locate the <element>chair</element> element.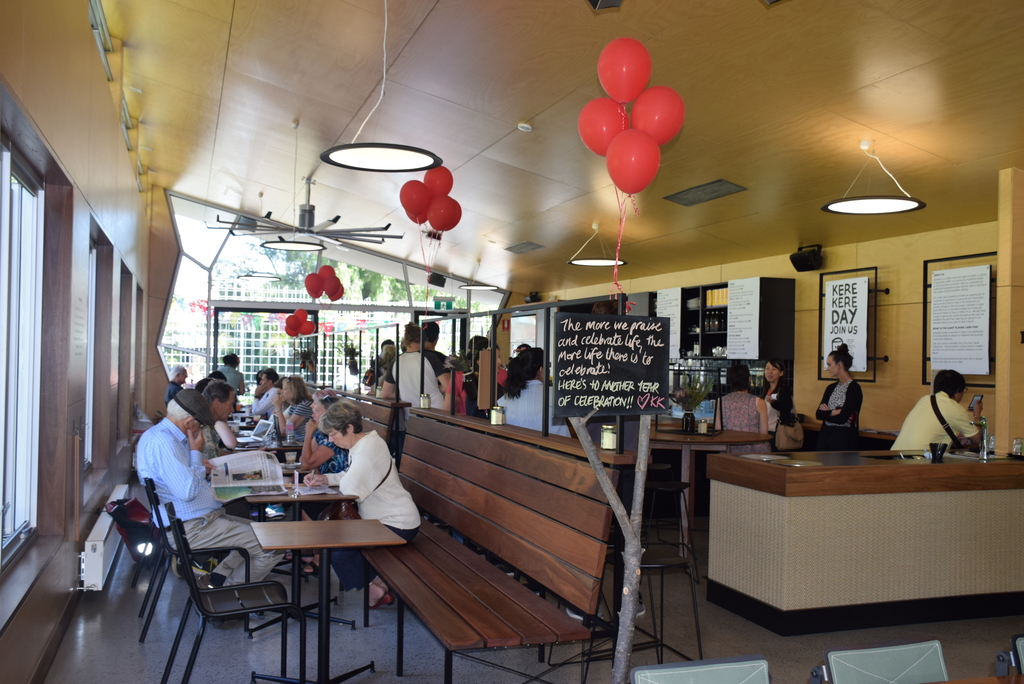
Element bbox: [805, 638, 960, 683].
